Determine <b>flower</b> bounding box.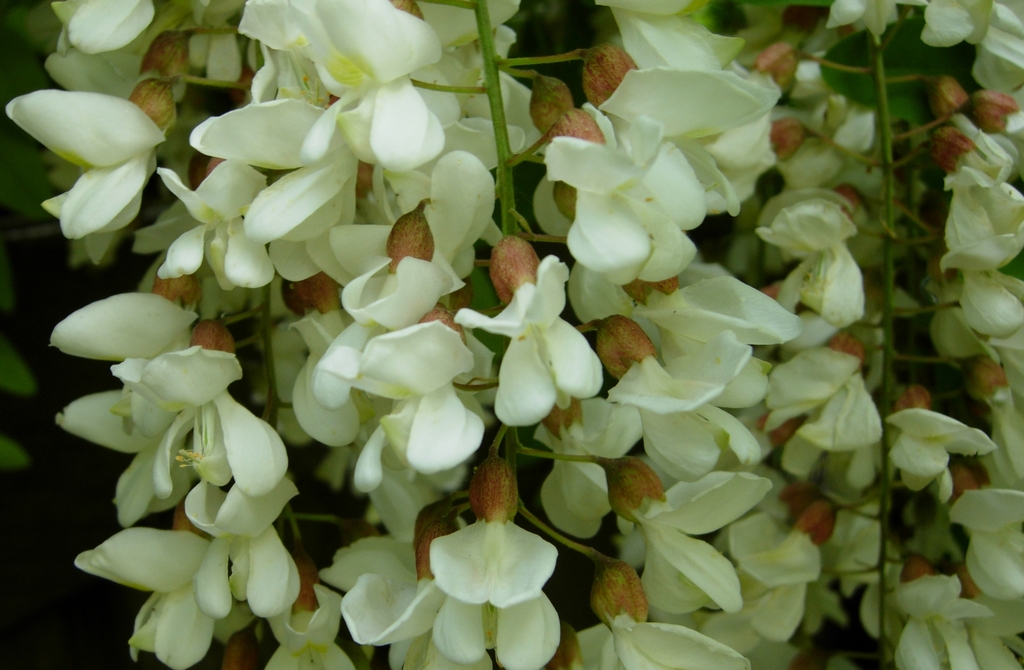
Determined: 33/70/164/238.
